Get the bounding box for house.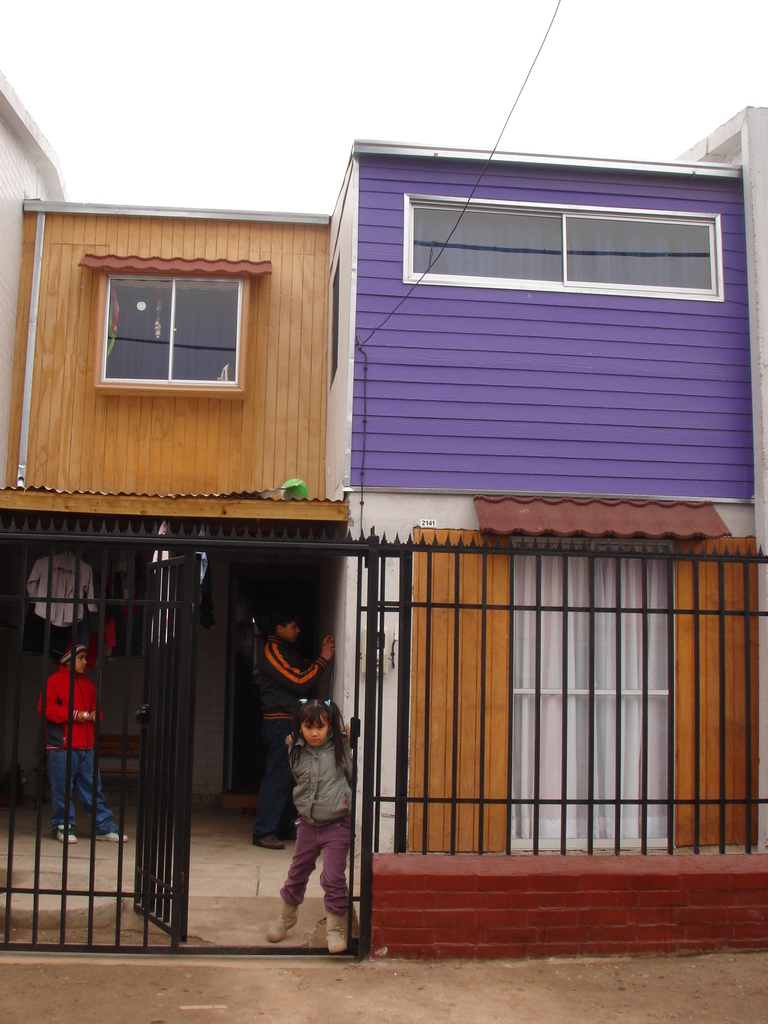
0,121,767,954.
